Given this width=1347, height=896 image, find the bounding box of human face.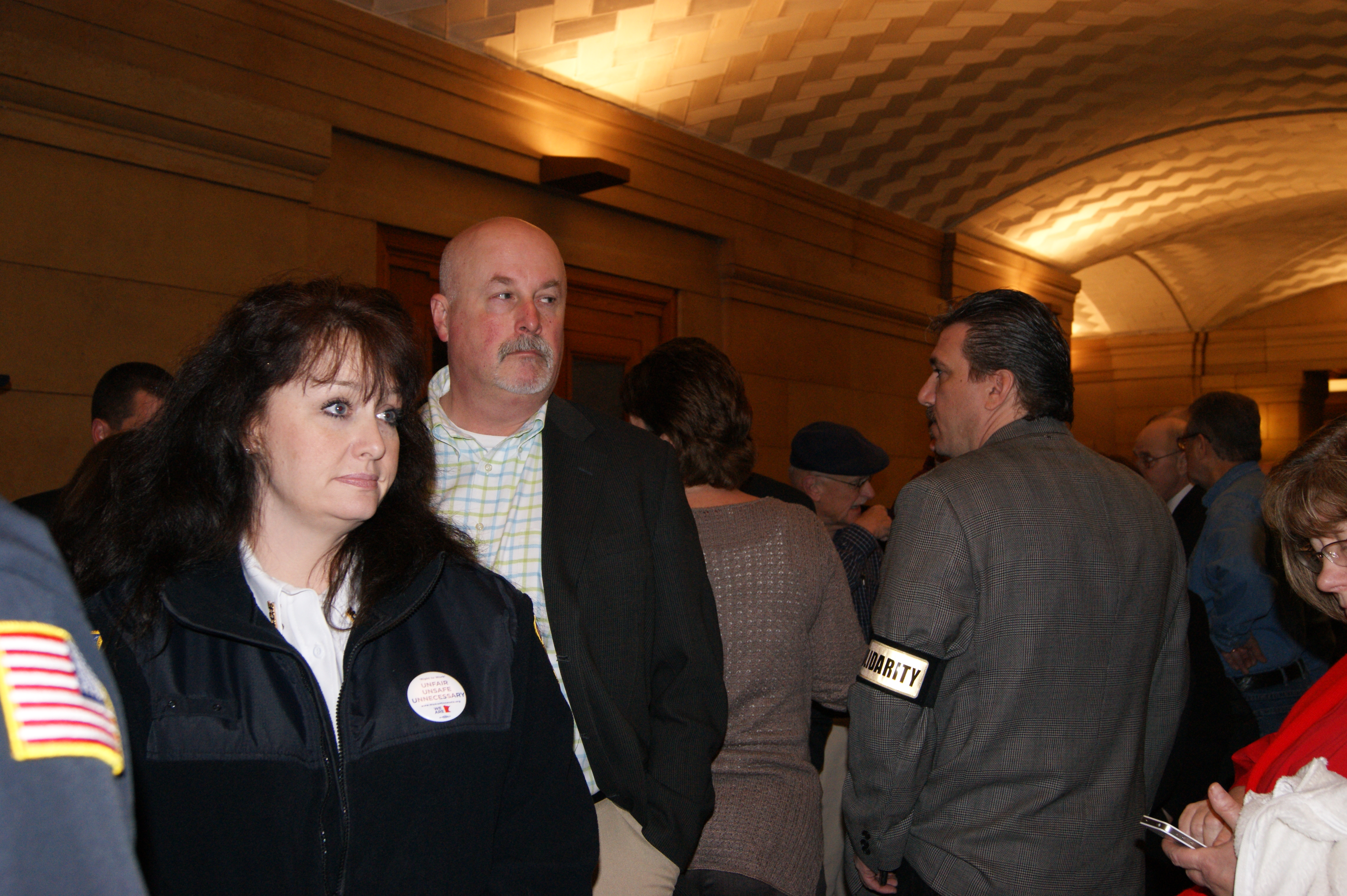
BBox(241, 139, 256, 151).
